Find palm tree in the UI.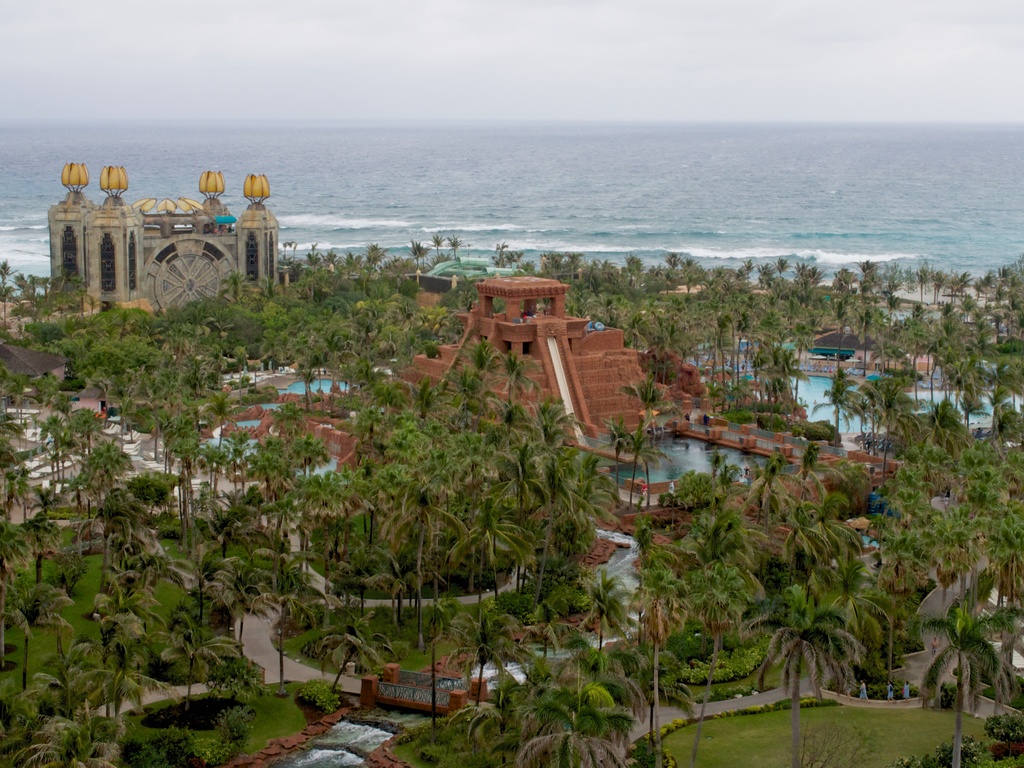
UI element at [877,445,945,536].
